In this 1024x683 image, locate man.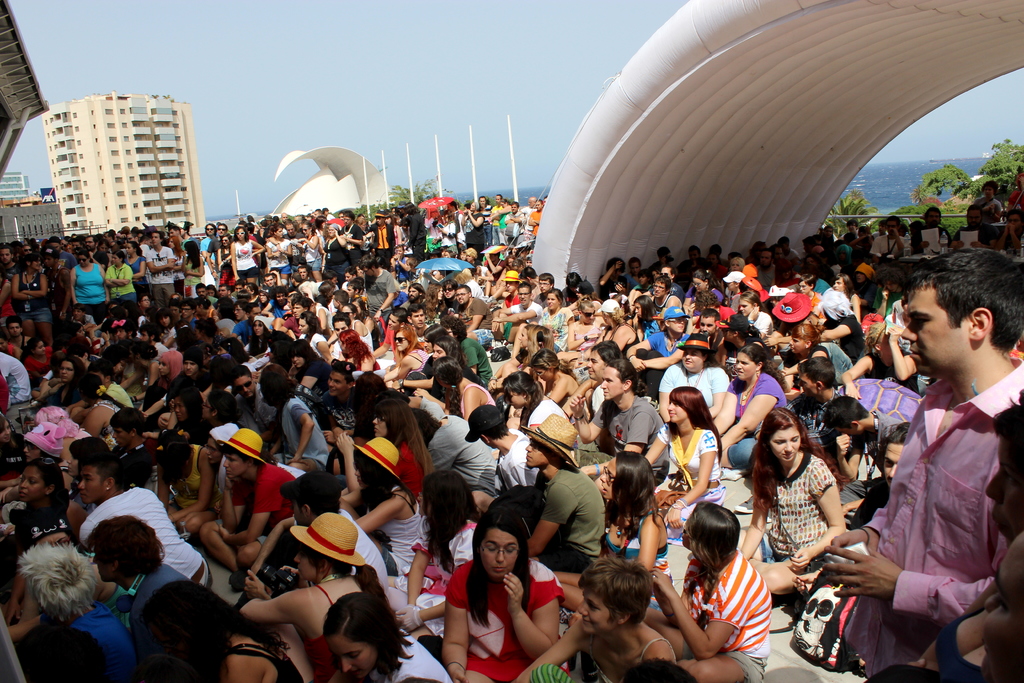
Bounding box: [x1=195, y1=281, x2=219, y2=307].
